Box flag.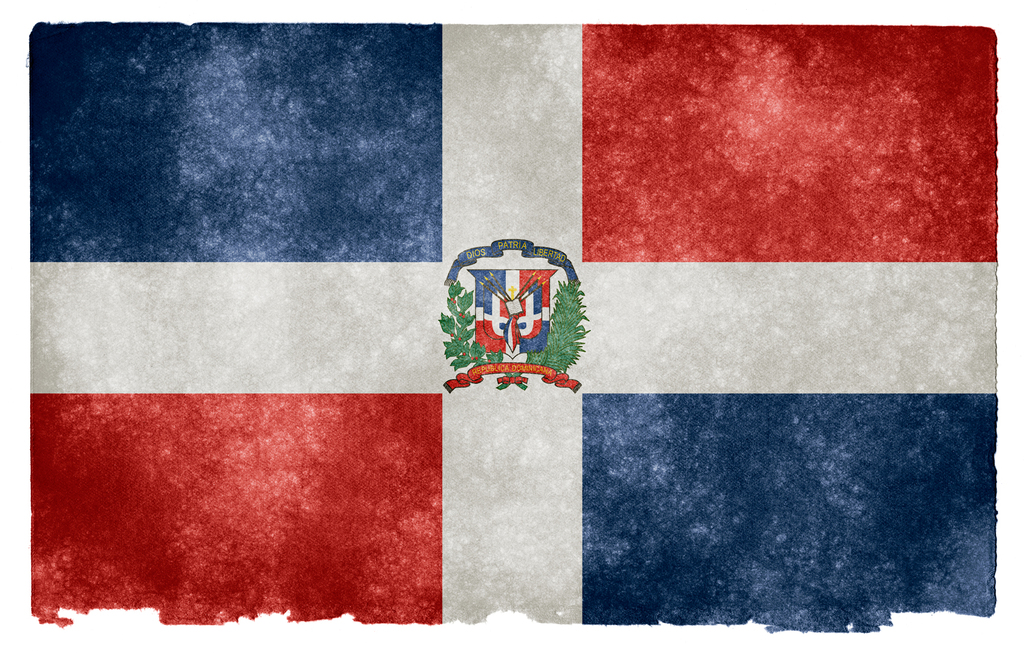
[24, 15, 1003, 627].
